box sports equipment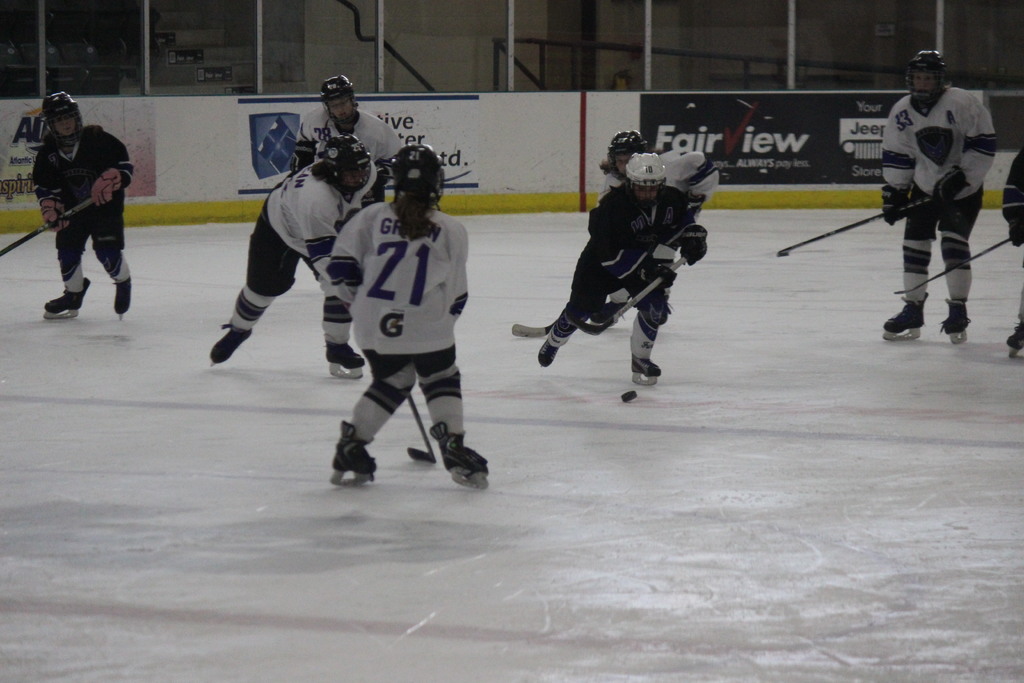
{"x1": 538, "y1": 326, "x2": 561, "y2": 370}
